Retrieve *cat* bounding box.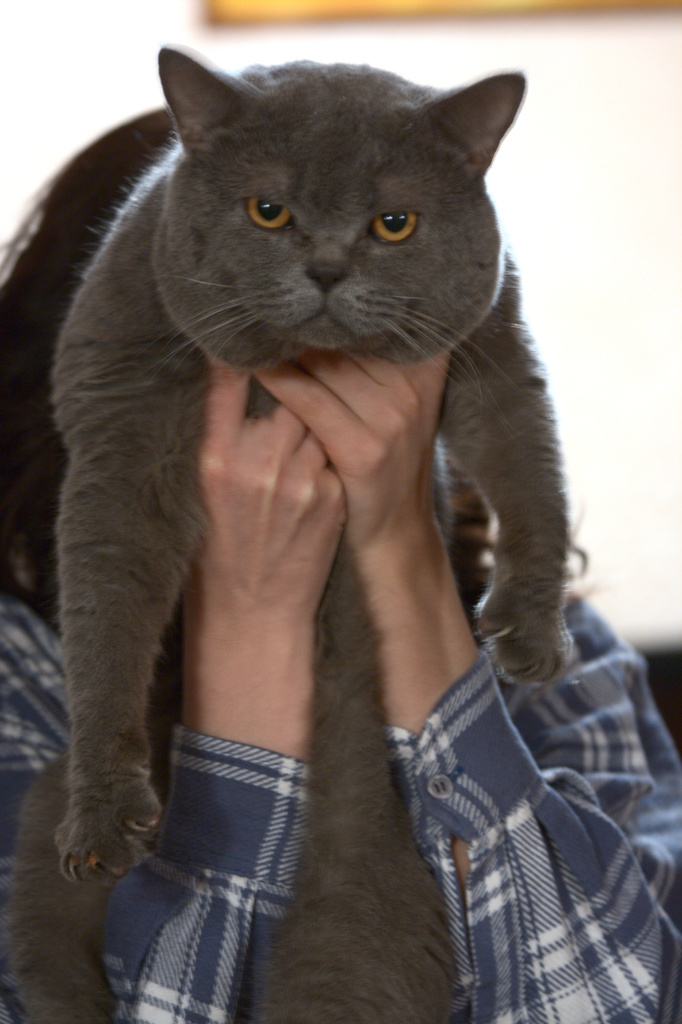
Bounding box: 39/41/589/884.
